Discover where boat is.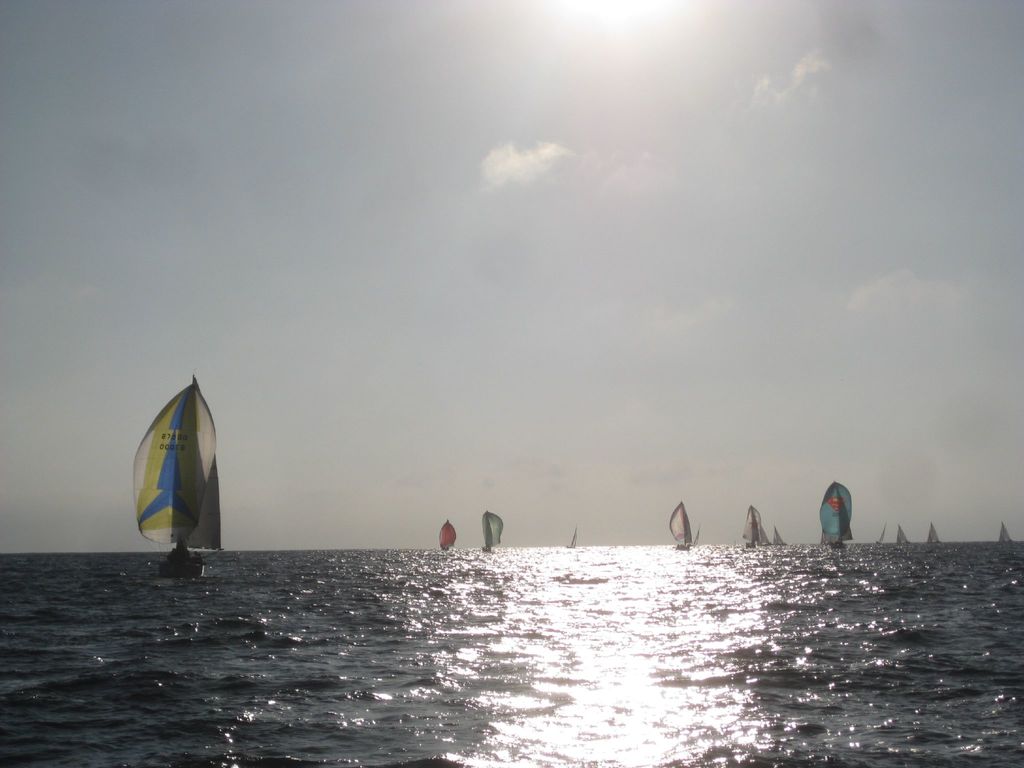
Discovered at bbox(770, 529, 791, 545).
